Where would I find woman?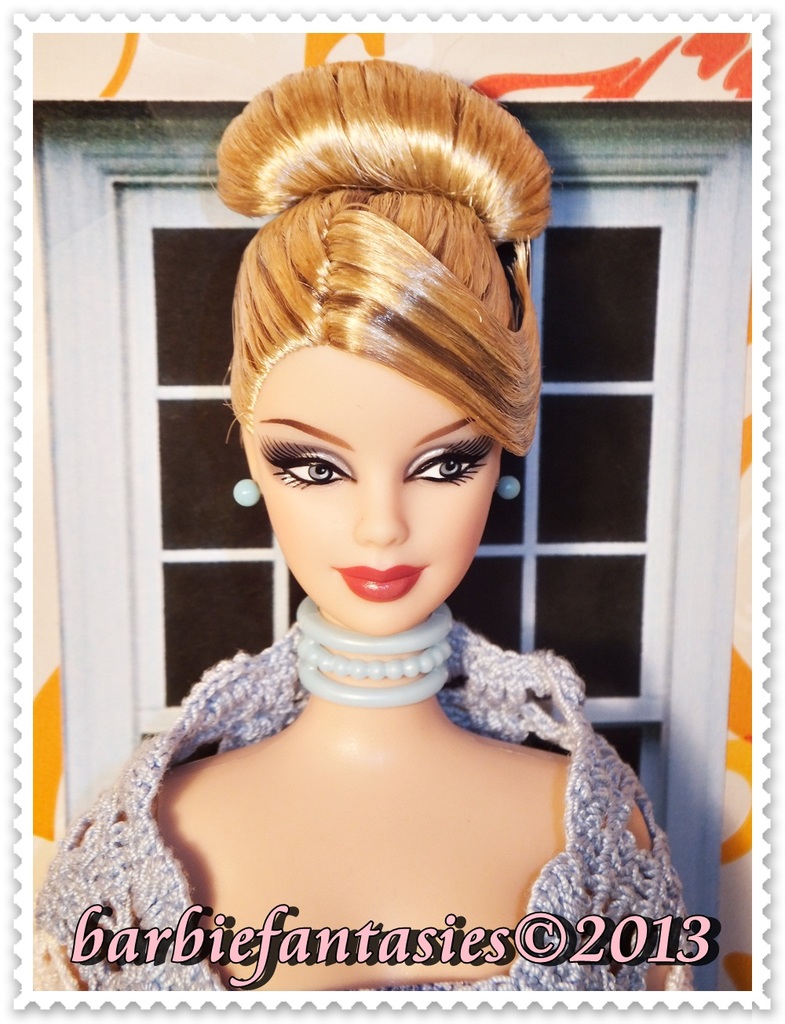
At region(88, 110, 666, 925).
